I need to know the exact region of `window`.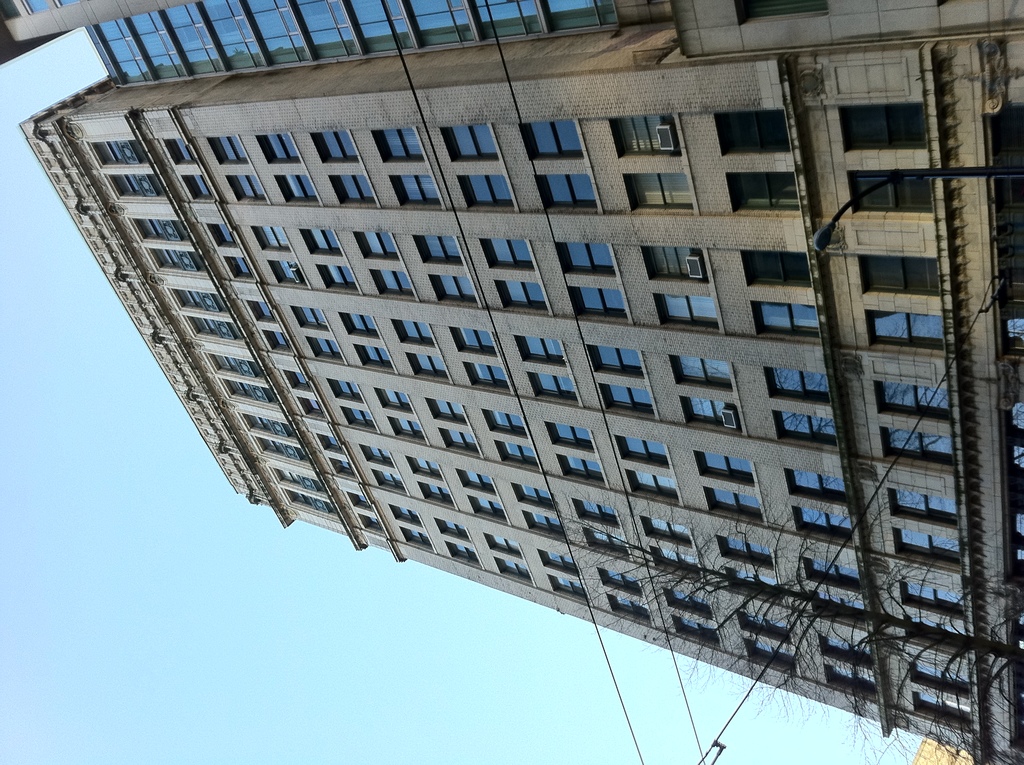
Region: {"left": 358, "top": 444, "right": 393, "bottom": 466}.
